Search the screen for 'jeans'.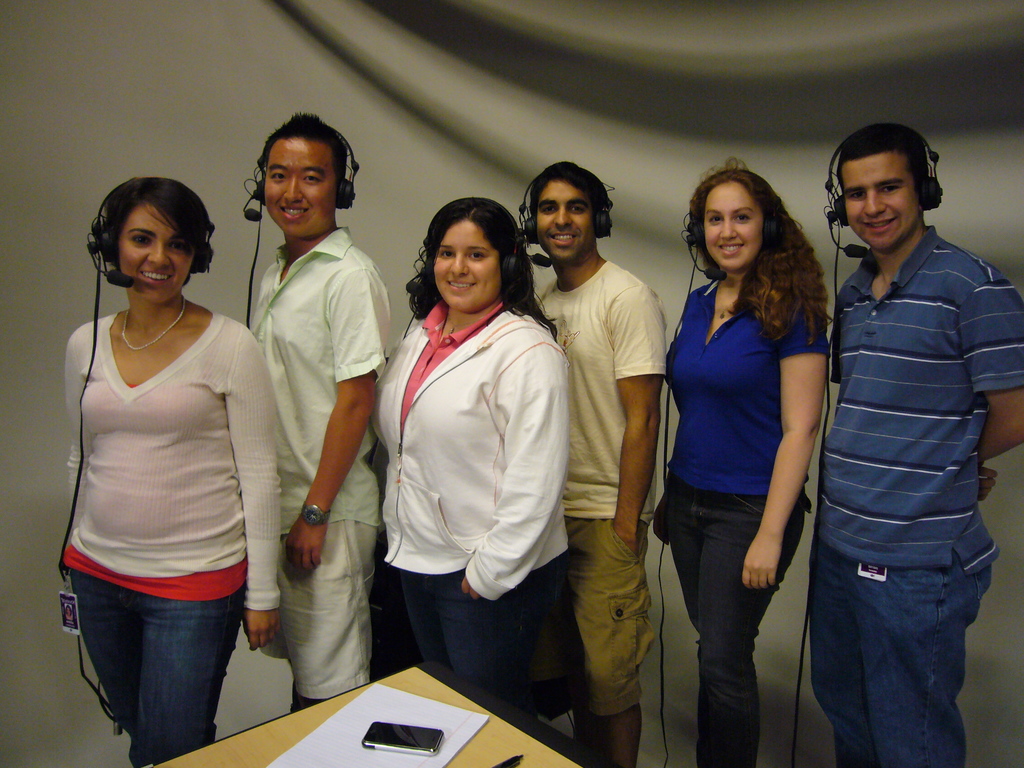
Found at (667,493,803,767).
